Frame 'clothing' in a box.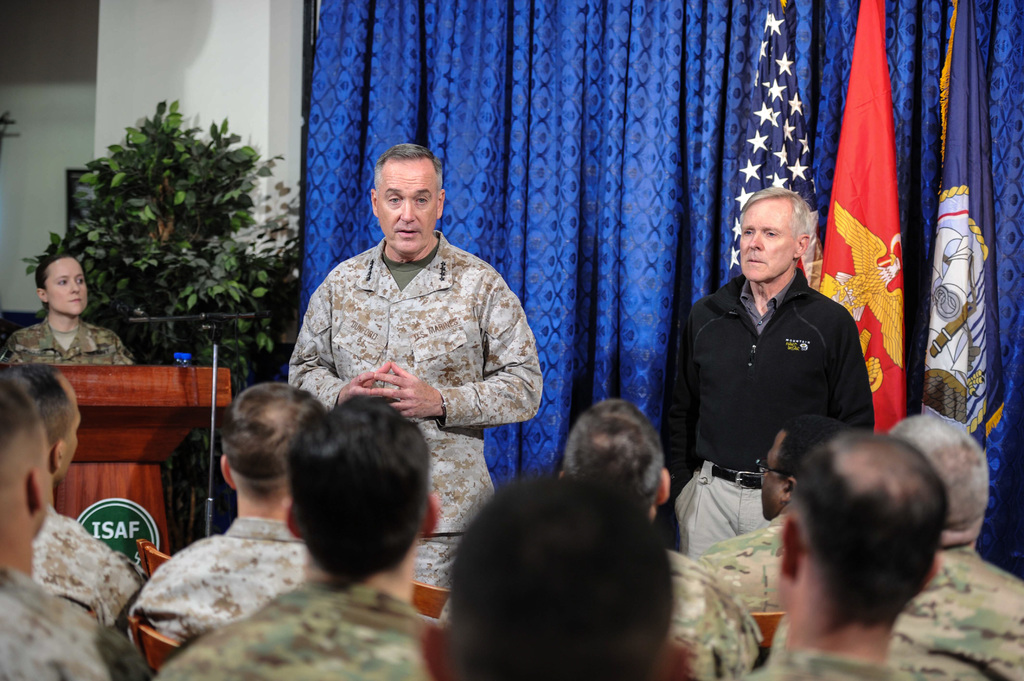
rect(125, 513, 333, 639).
